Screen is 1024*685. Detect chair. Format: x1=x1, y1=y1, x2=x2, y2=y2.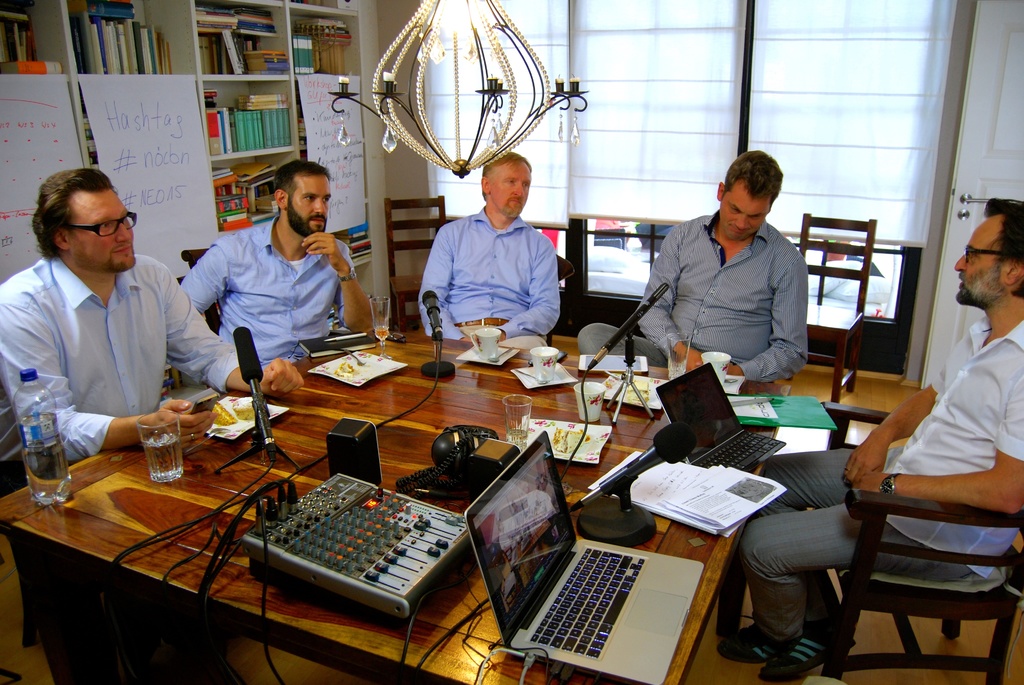
x1=385, y1=193, x2=444, y2=326.
